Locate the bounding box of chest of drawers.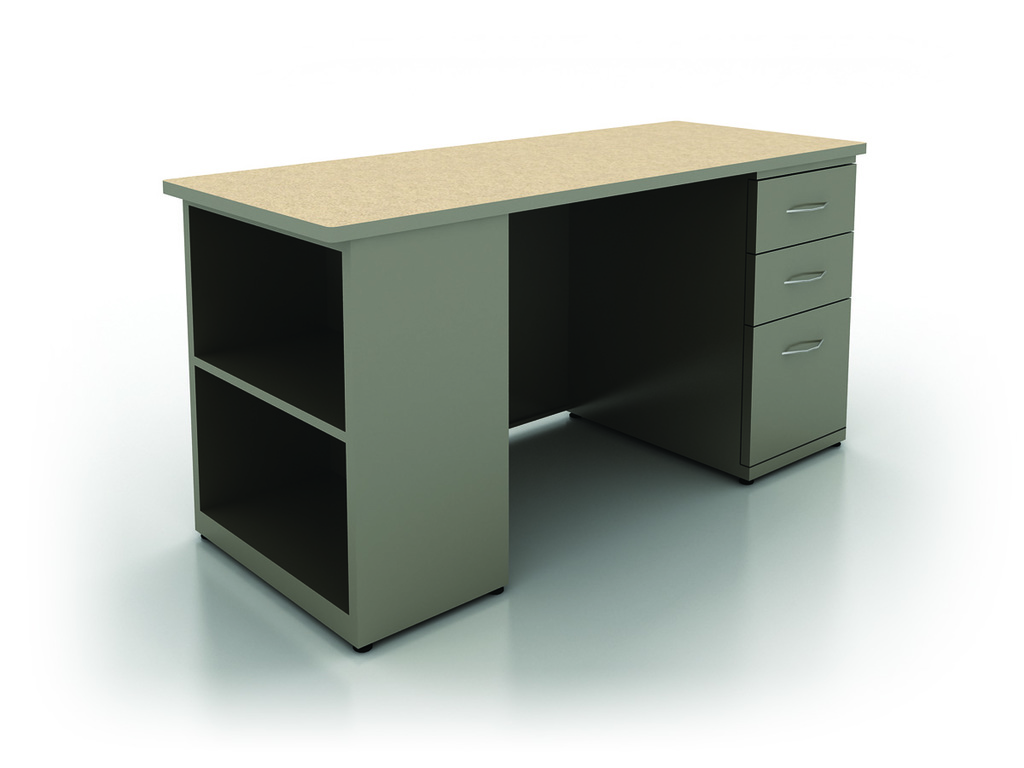
Bounding box: region(566, 157, 860, 486).
